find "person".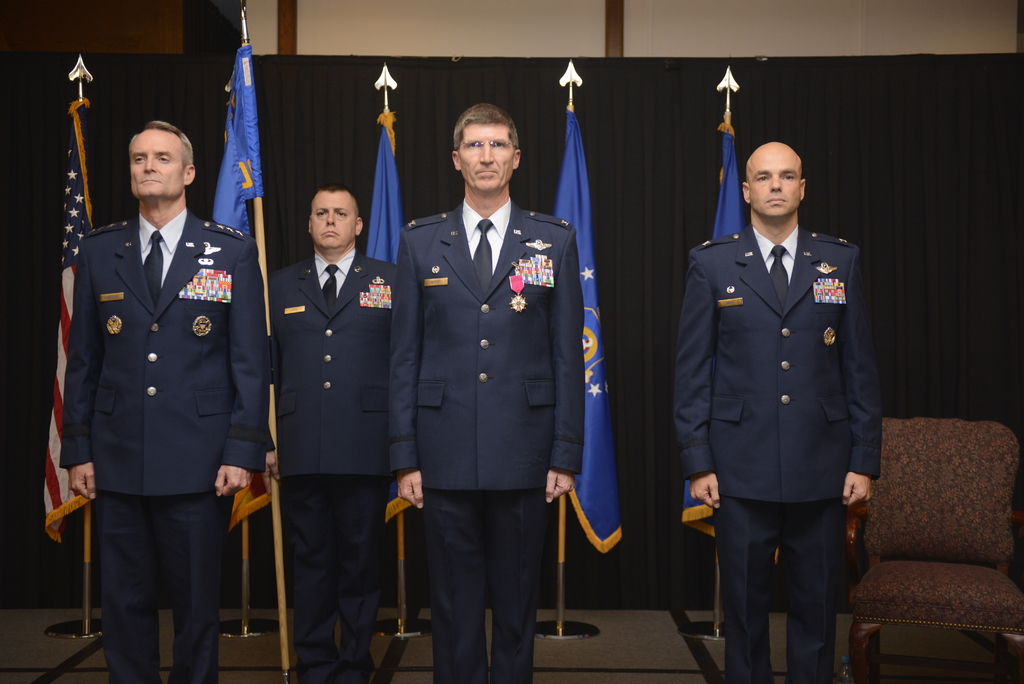
680/121/886/683.
